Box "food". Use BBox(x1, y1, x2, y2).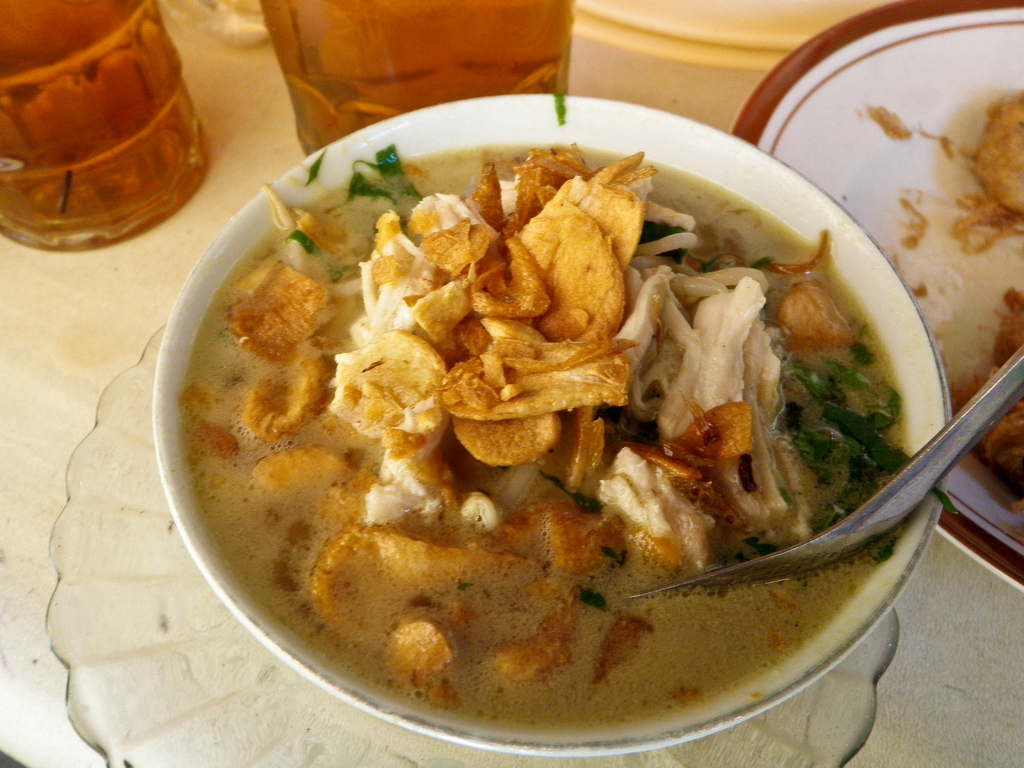
BBox(160, 105, 920, 712).
